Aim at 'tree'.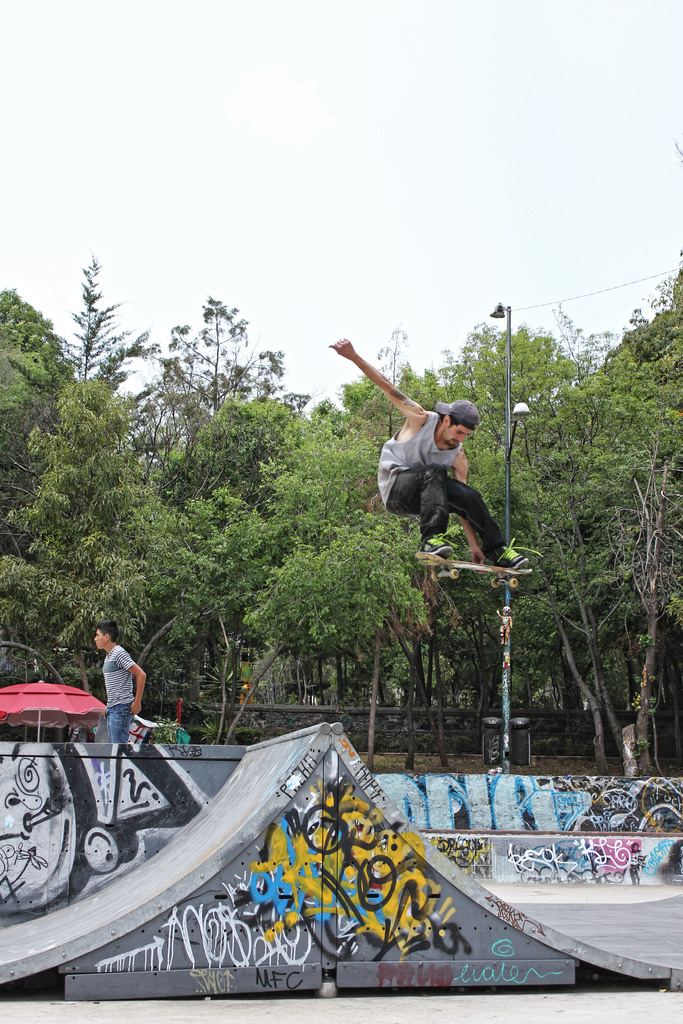
Aimed at 0, 288, 162, 639.
